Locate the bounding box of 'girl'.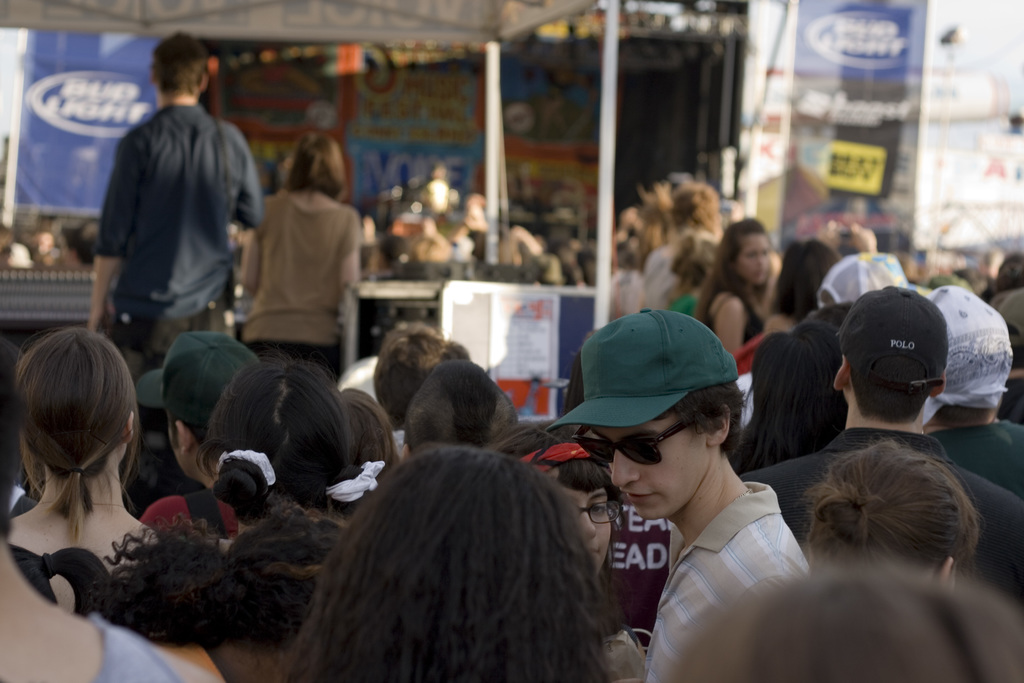
Bounding box: 485/420/628/589.
